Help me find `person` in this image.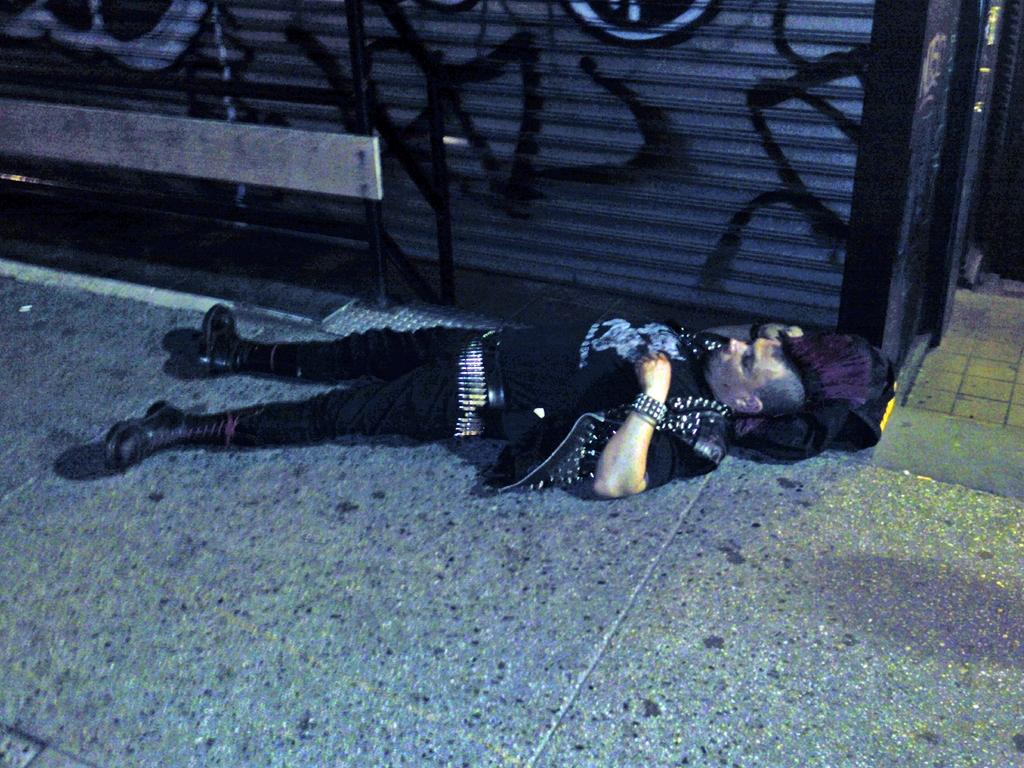
Found it: rect(105, 316, 897, 495).
